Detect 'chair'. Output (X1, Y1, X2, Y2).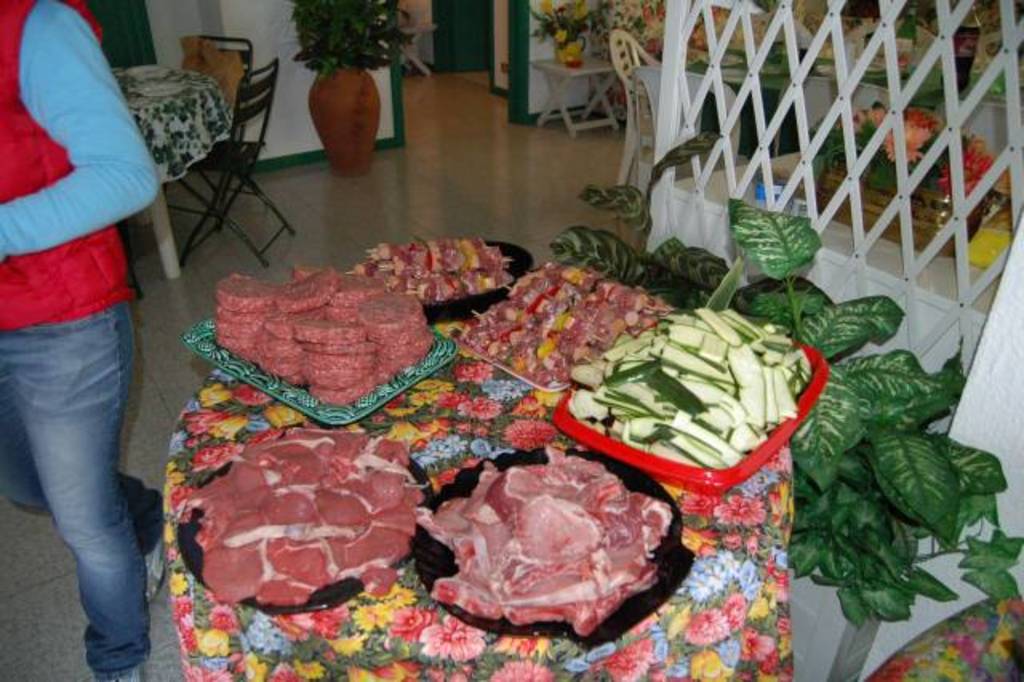
(629, 67, 739, 215).
